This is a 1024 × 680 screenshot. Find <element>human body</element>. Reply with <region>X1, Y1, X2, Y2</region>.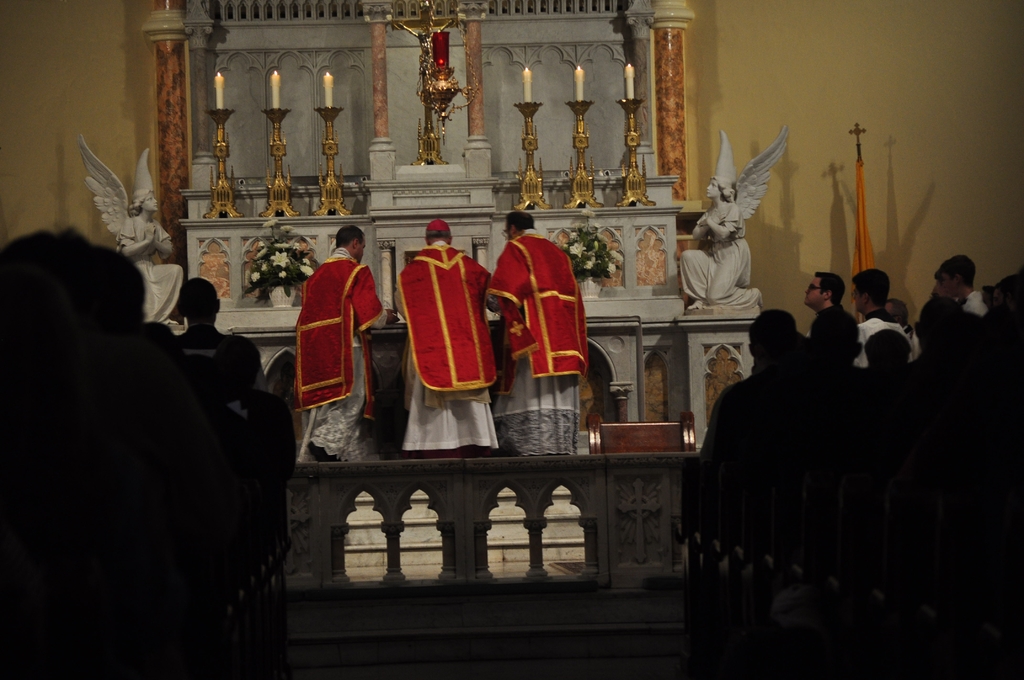
<region>188, 309, 272, 395</region>.
